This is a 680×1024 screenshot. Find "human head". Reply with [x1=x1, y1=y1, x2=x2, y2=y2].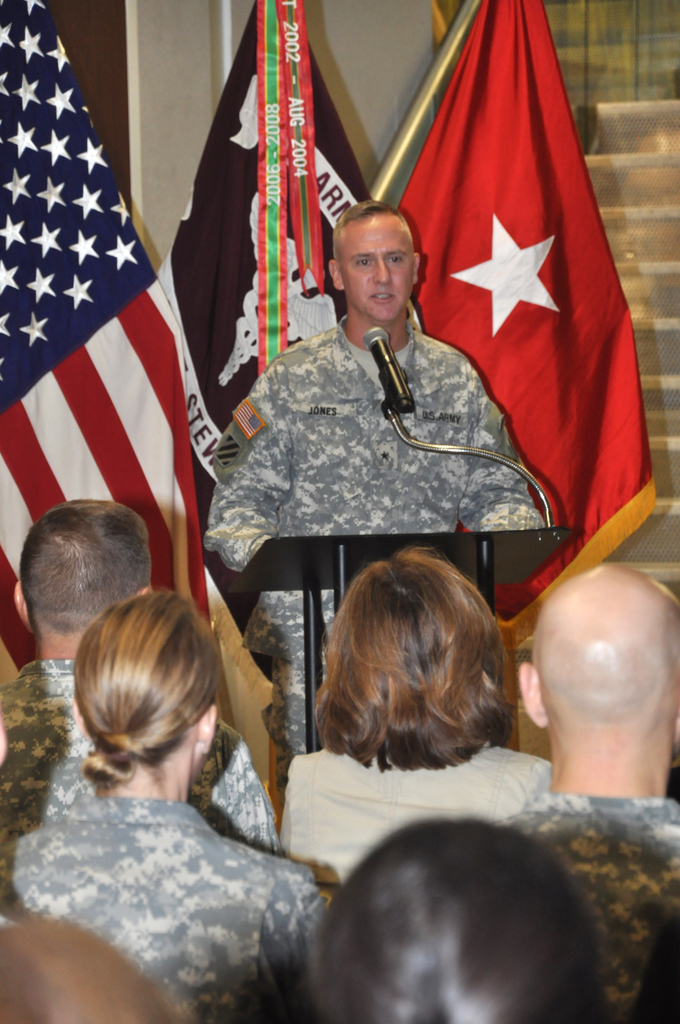
[x1=516, y1=567, x2=677, y2=769].
